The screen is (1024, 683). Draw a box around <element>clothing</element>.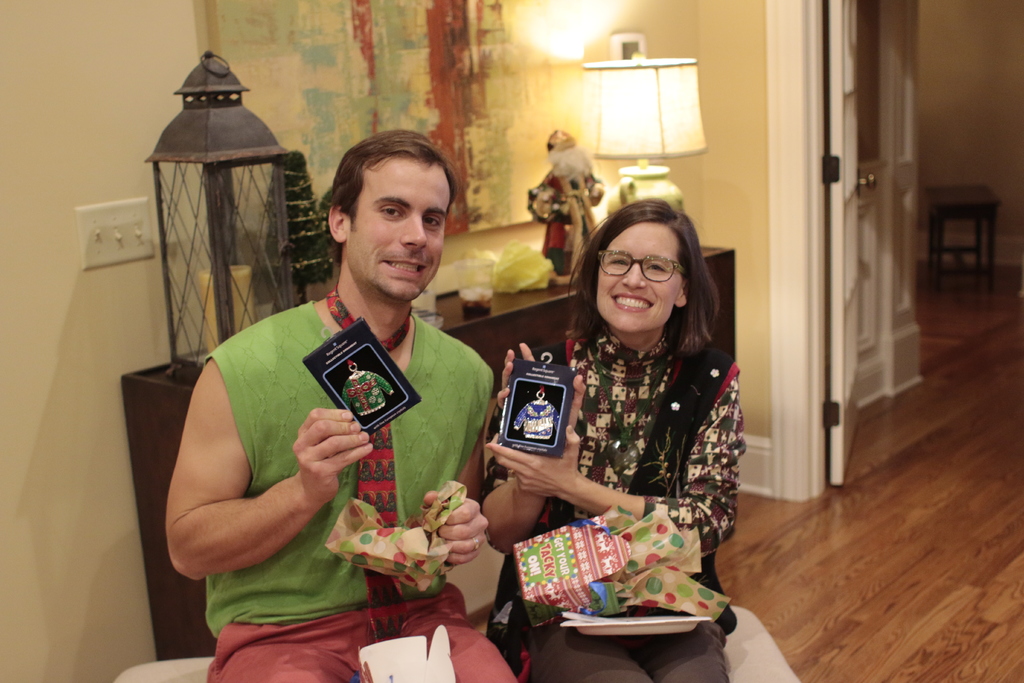
{"left": 527, "top": 277, "right": 754, "bottom": 655}.
